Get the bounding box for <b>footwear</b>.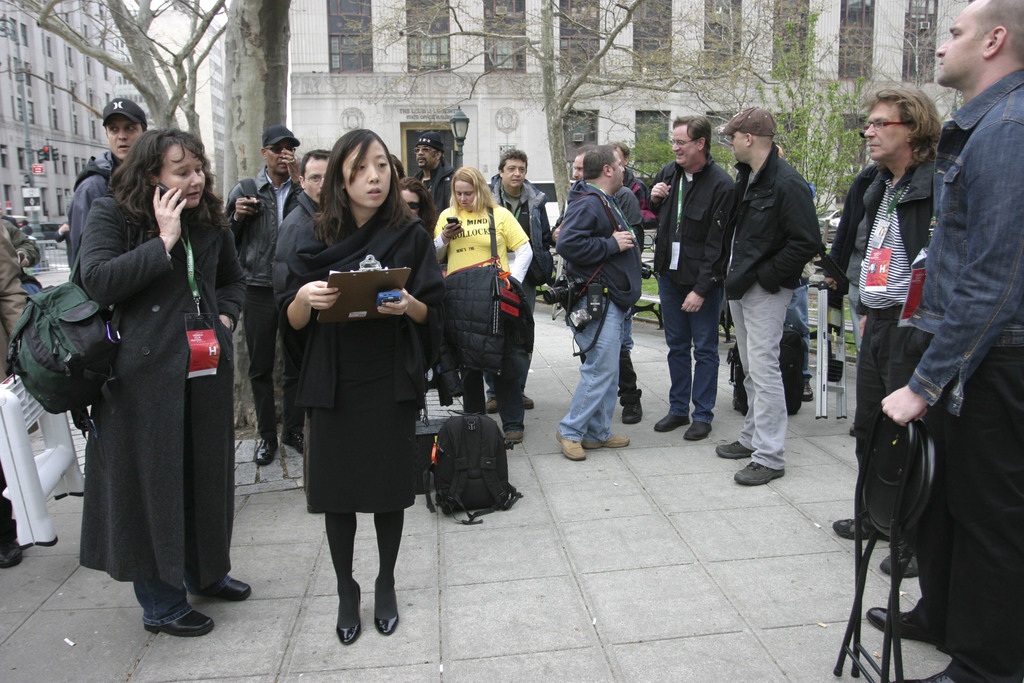
region(683, 415, 710, 441).
